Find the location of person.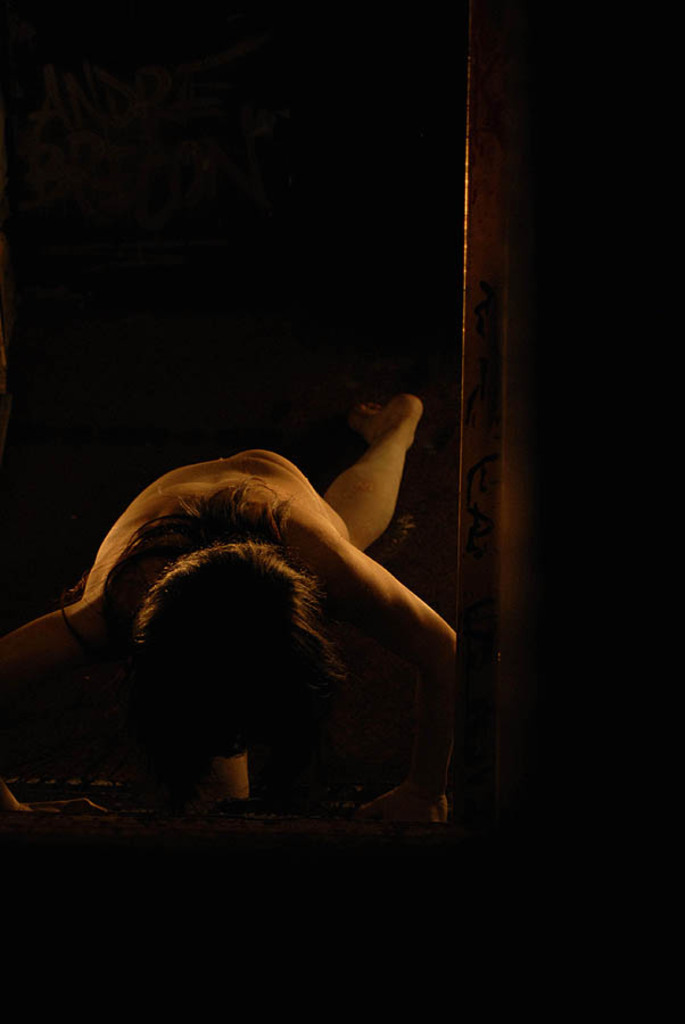
Location: select_region(0, 389, 457, 839).
